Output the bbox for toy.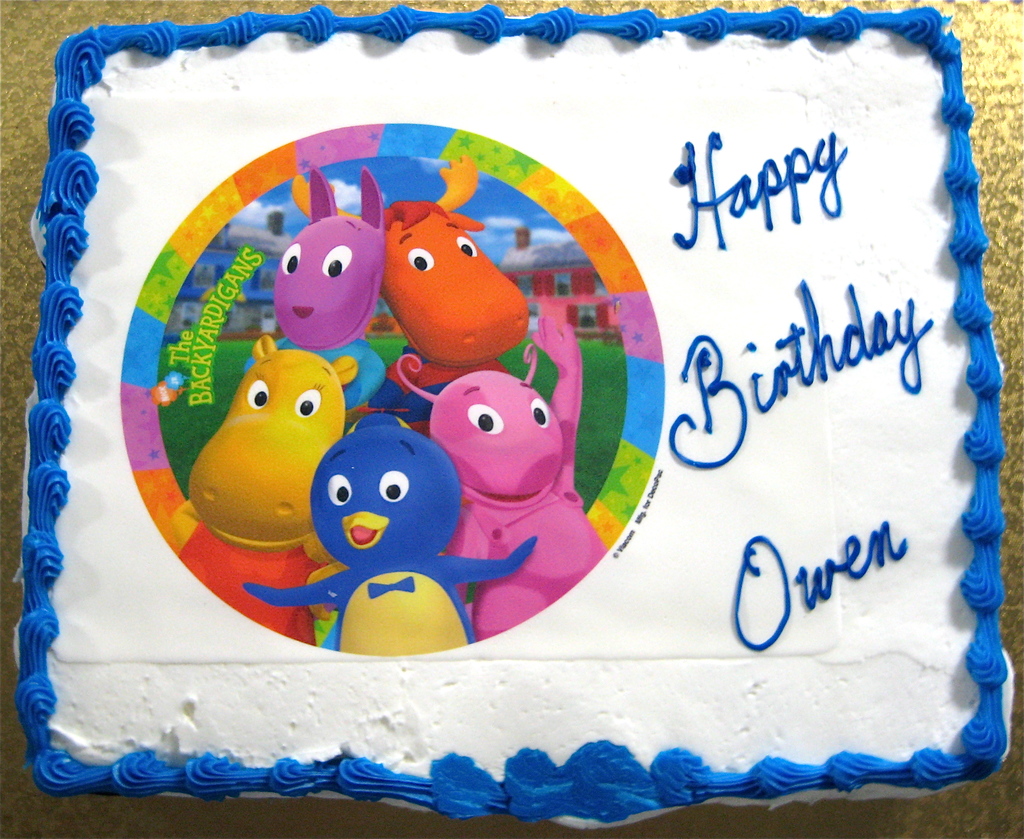
188/333/355/550.
